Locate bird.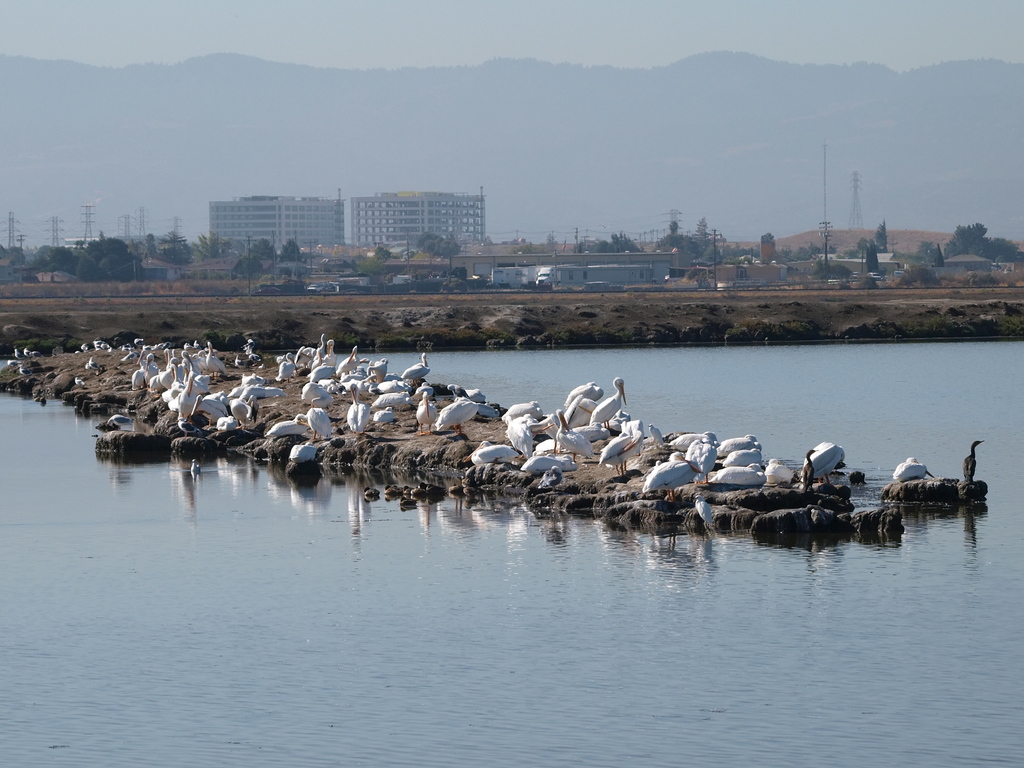
Bounding box: crop(201, 389, 229, 405).
